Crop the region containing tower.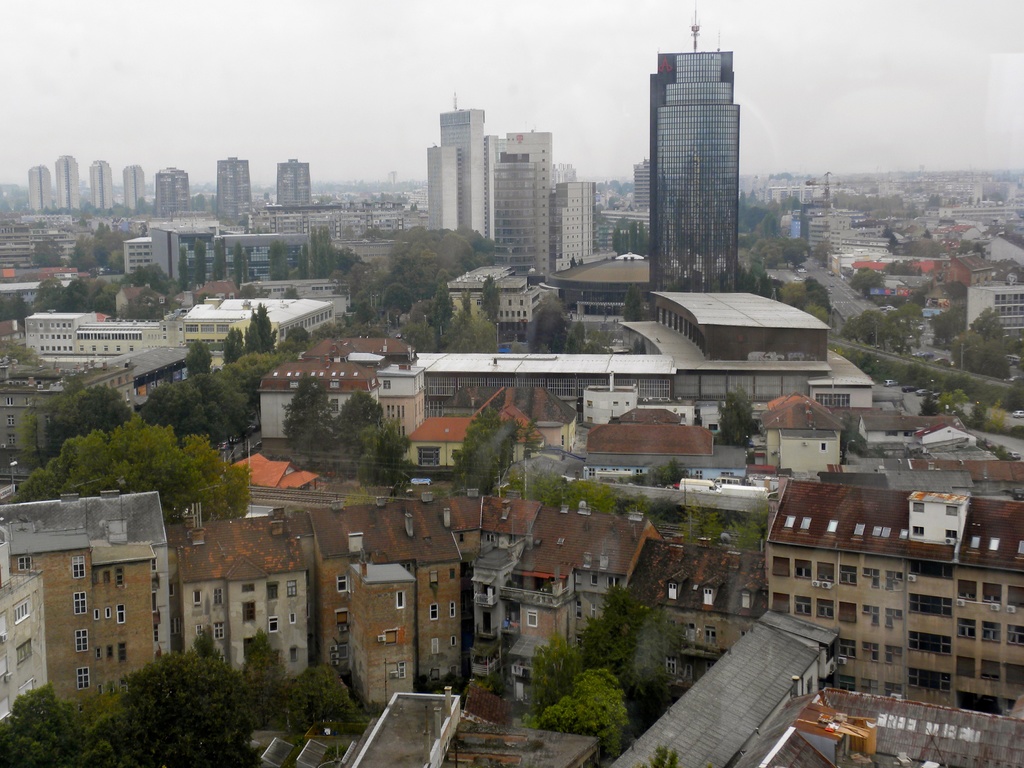
Crop region: (220,158,250,228).
